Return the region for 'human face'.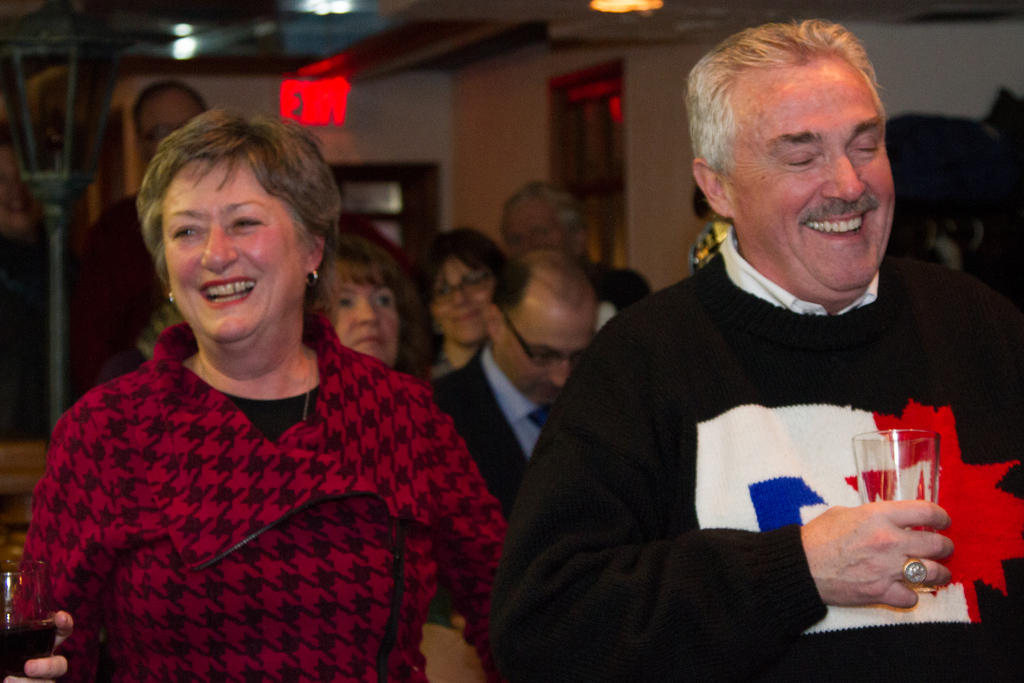
[left=337, top=283, right=399, bottom=363].
